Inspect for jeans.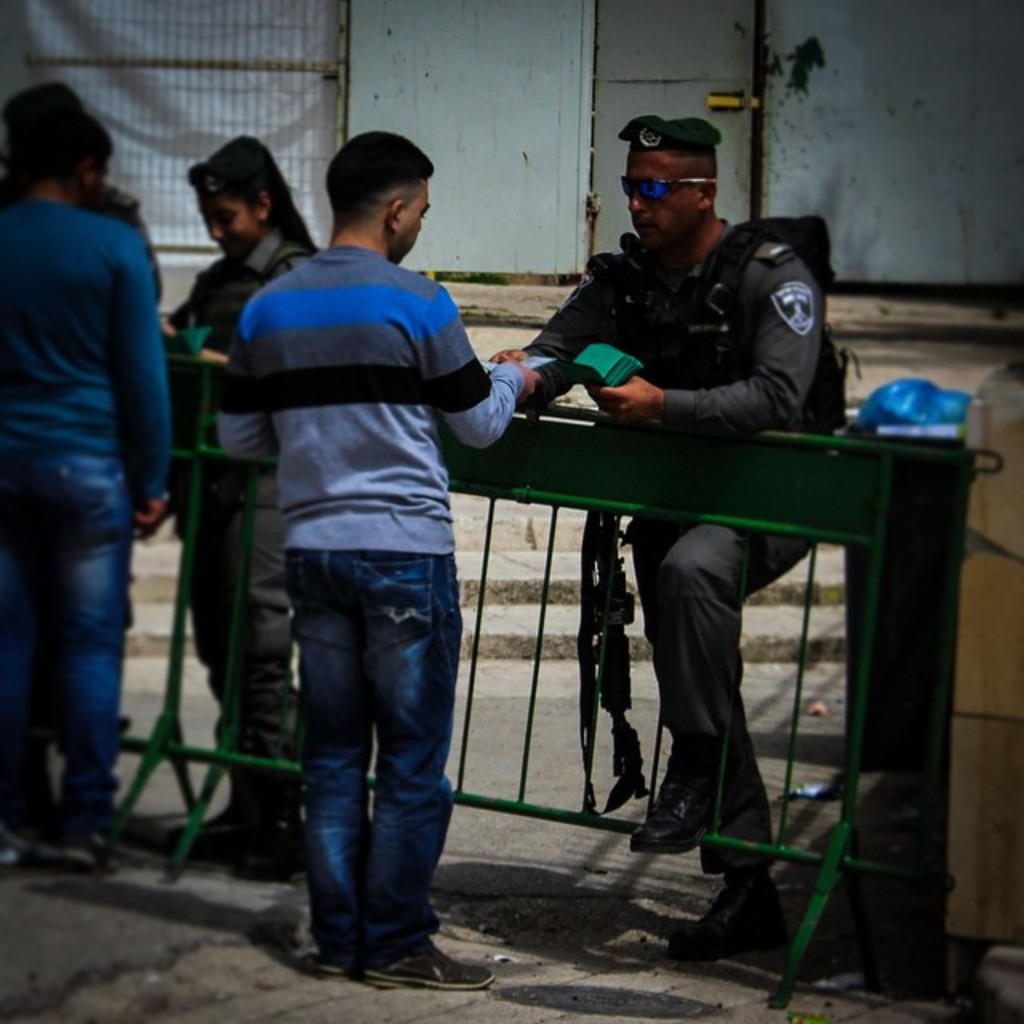
Inspection: pyautogui.locateOnScreen(266, 541, 461, 994).
